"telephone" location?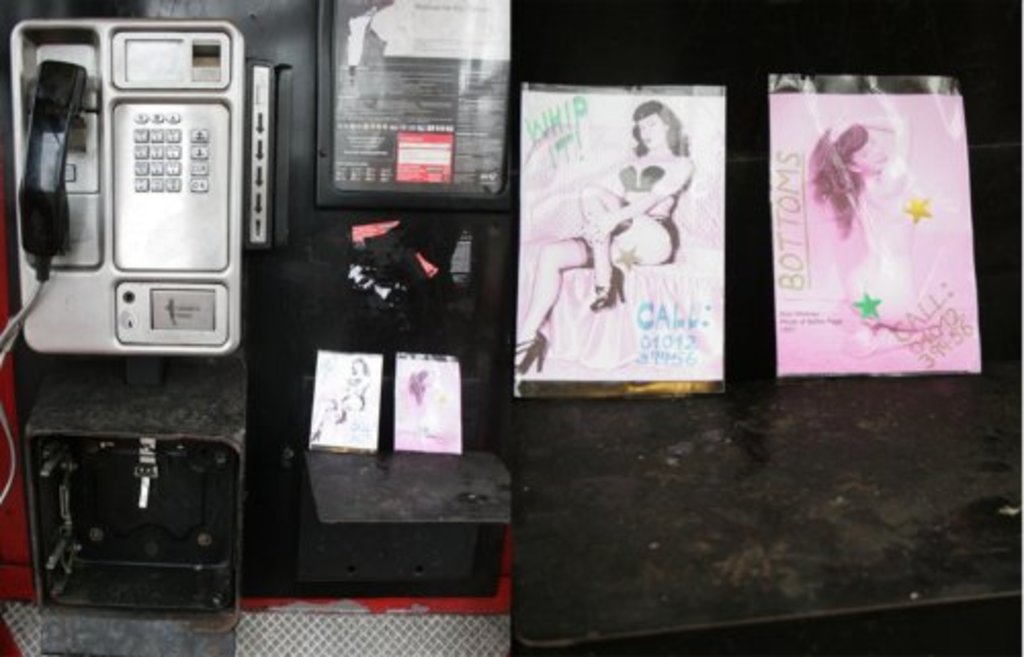
box=[6, 41, 291, 403]
